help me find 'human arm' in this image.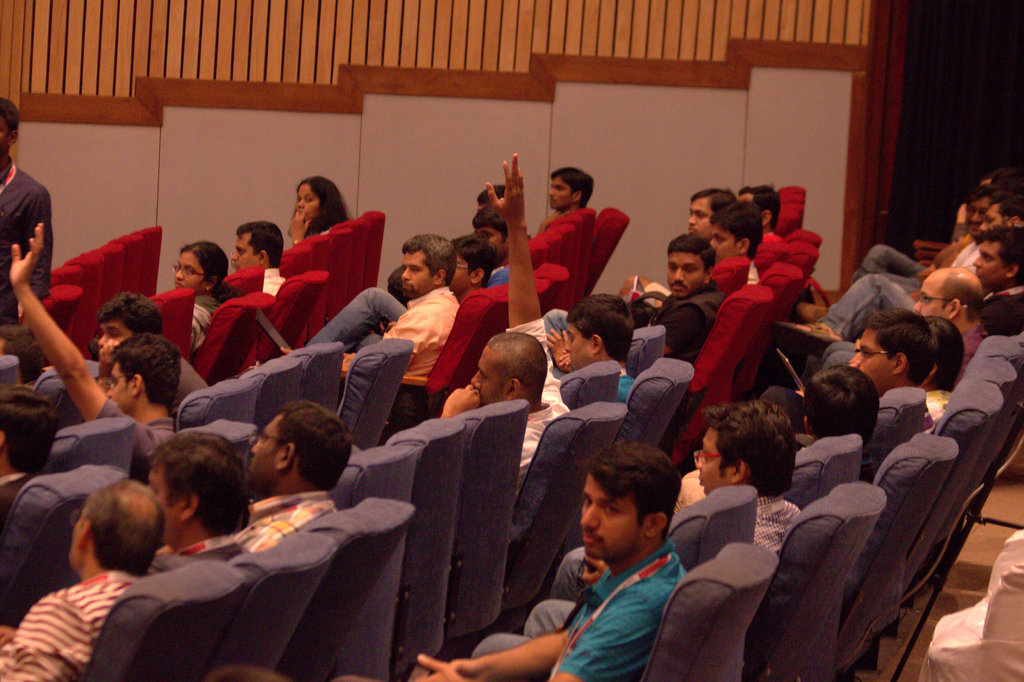
Found it: 661:304:701:355.
